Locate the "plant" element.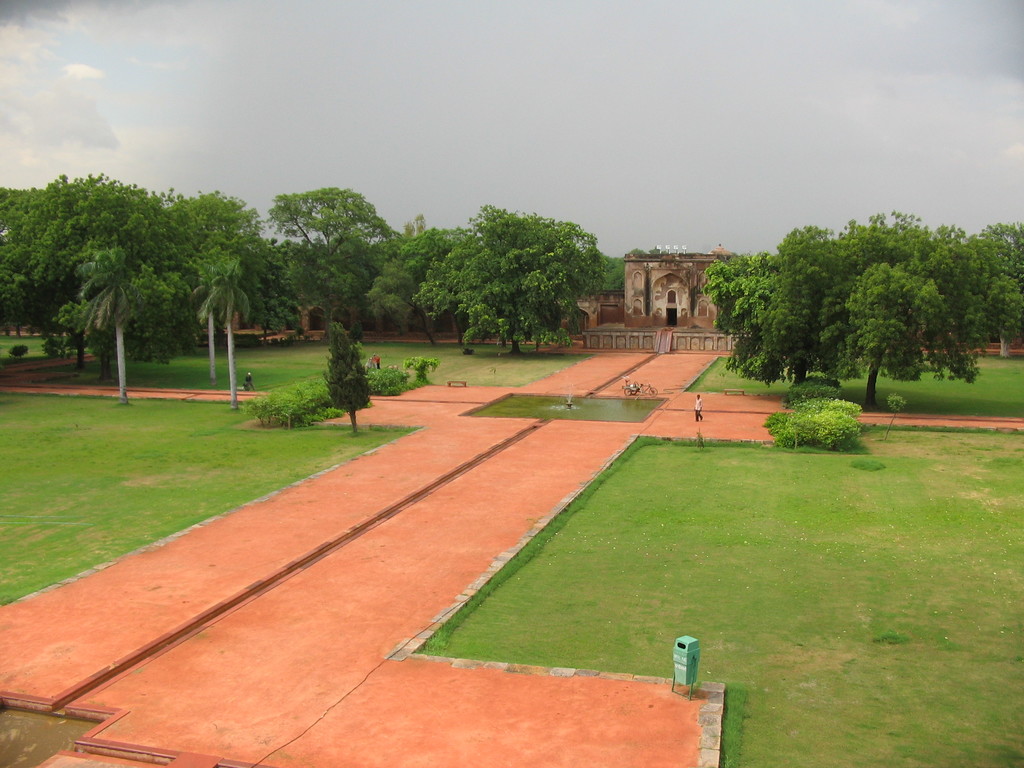
Element bbox: (0,390,420,600).
